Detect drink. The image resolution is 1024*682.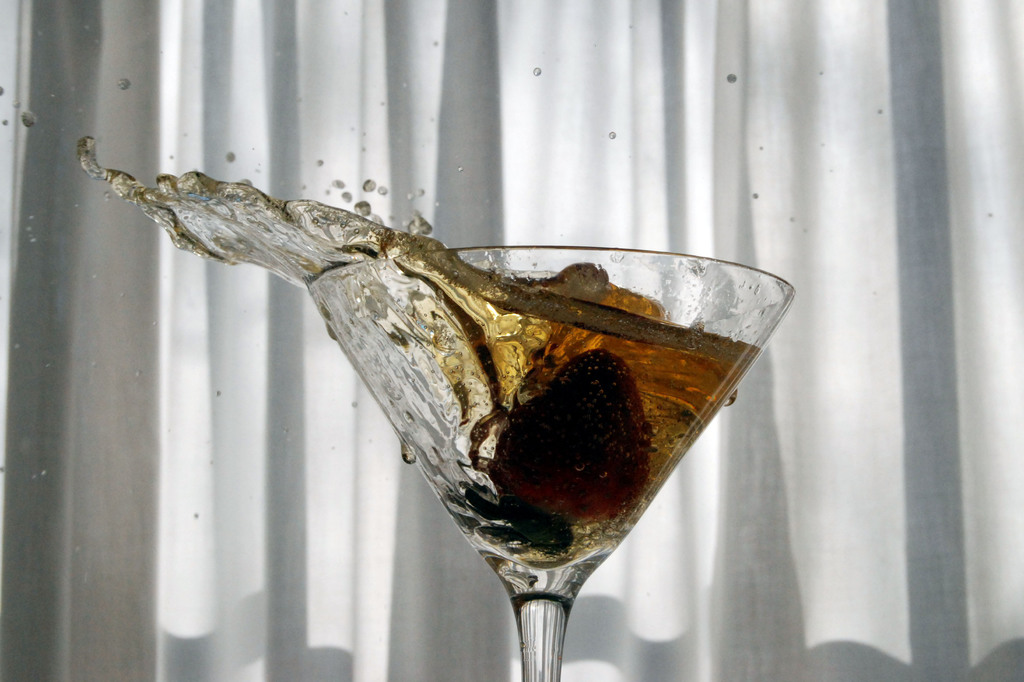
box=[125, 193, 831, 681].
